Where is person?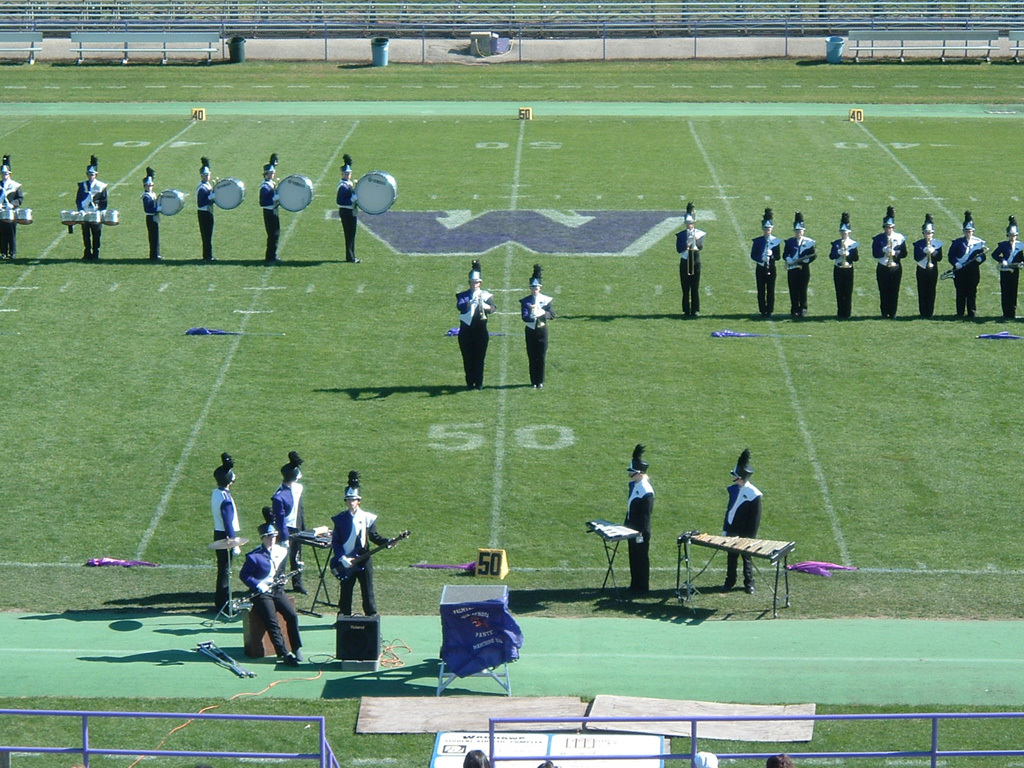
BBox(784, 213, 818, 325).
